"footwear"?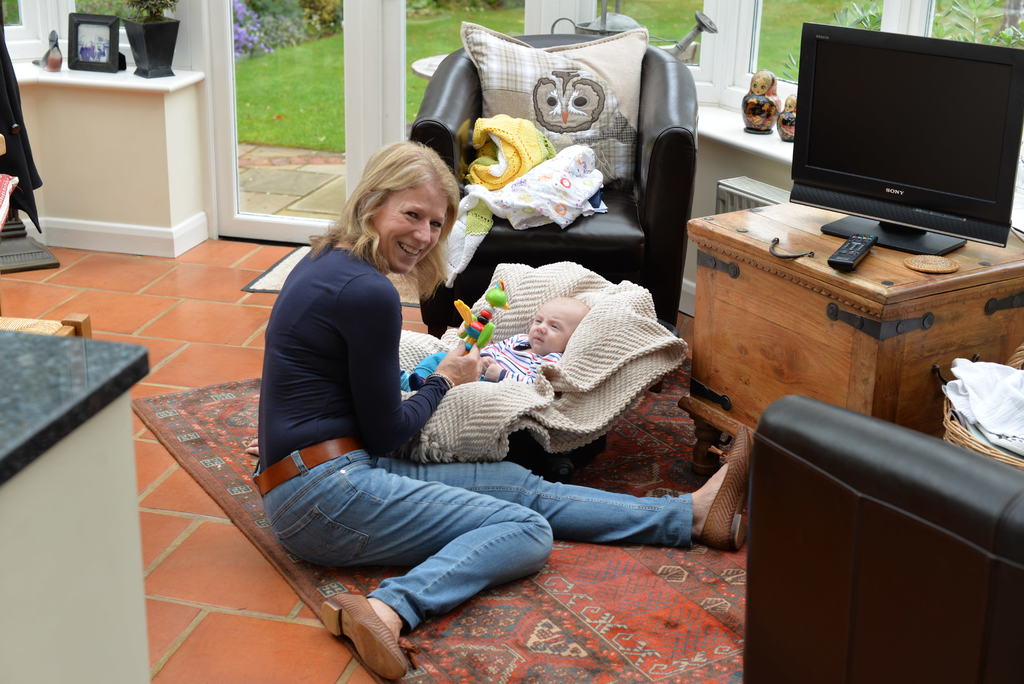
bbox(319, 590, 412, 683)
